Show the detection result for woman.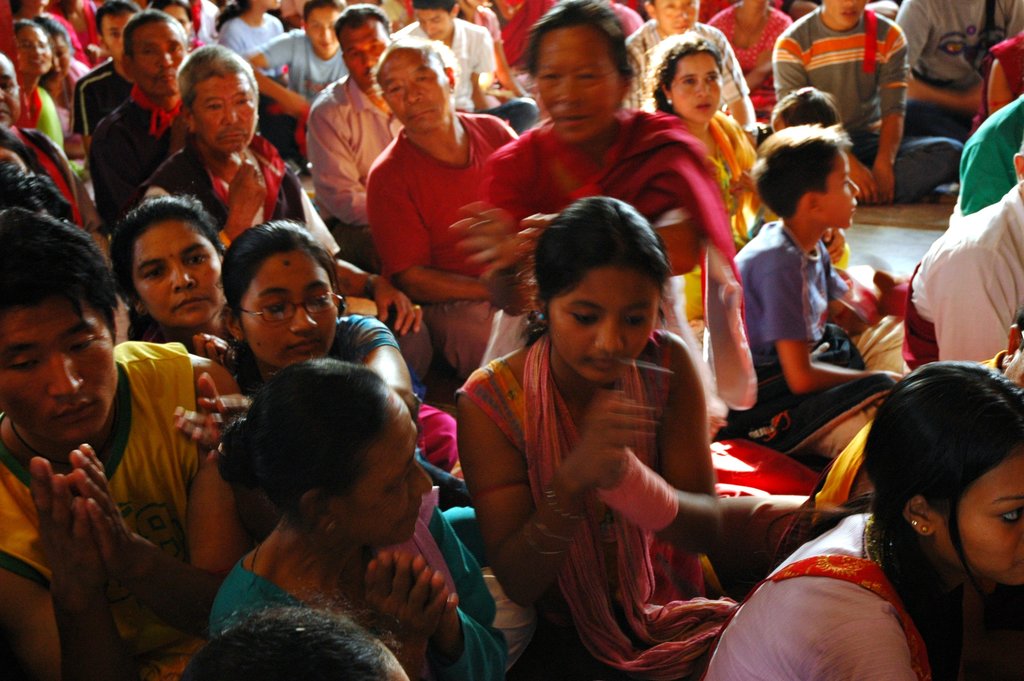
Rect(110, 195, 240, 357).
